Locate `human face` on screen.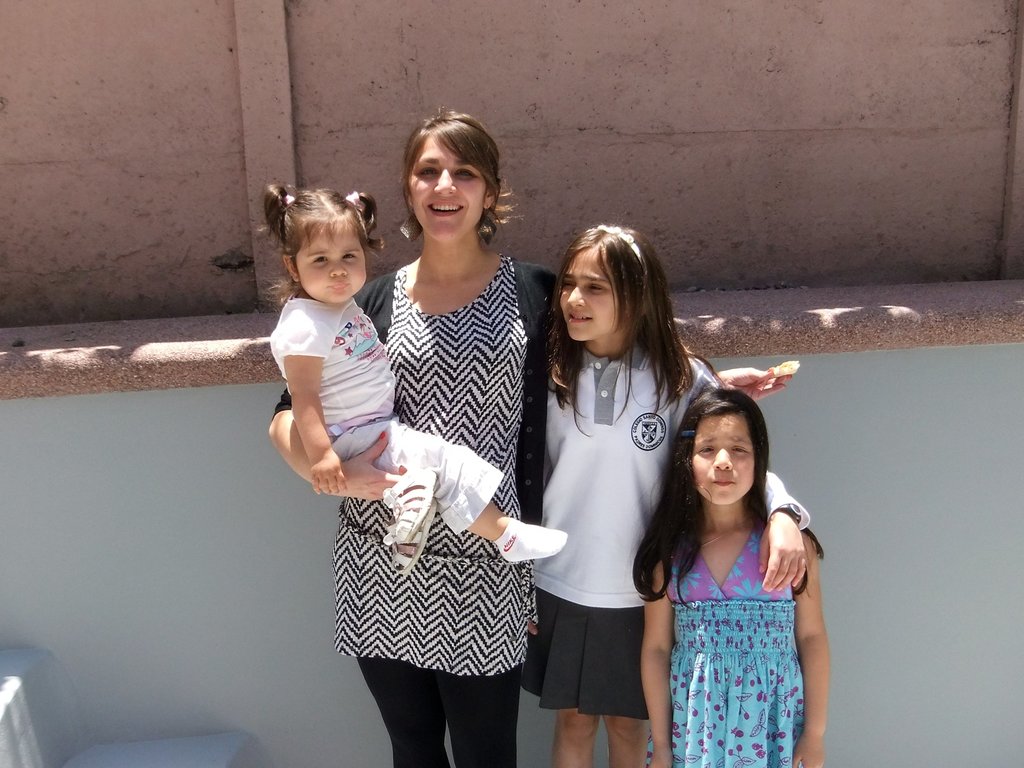
On screen at Rect(557, 249, 616, 339).
